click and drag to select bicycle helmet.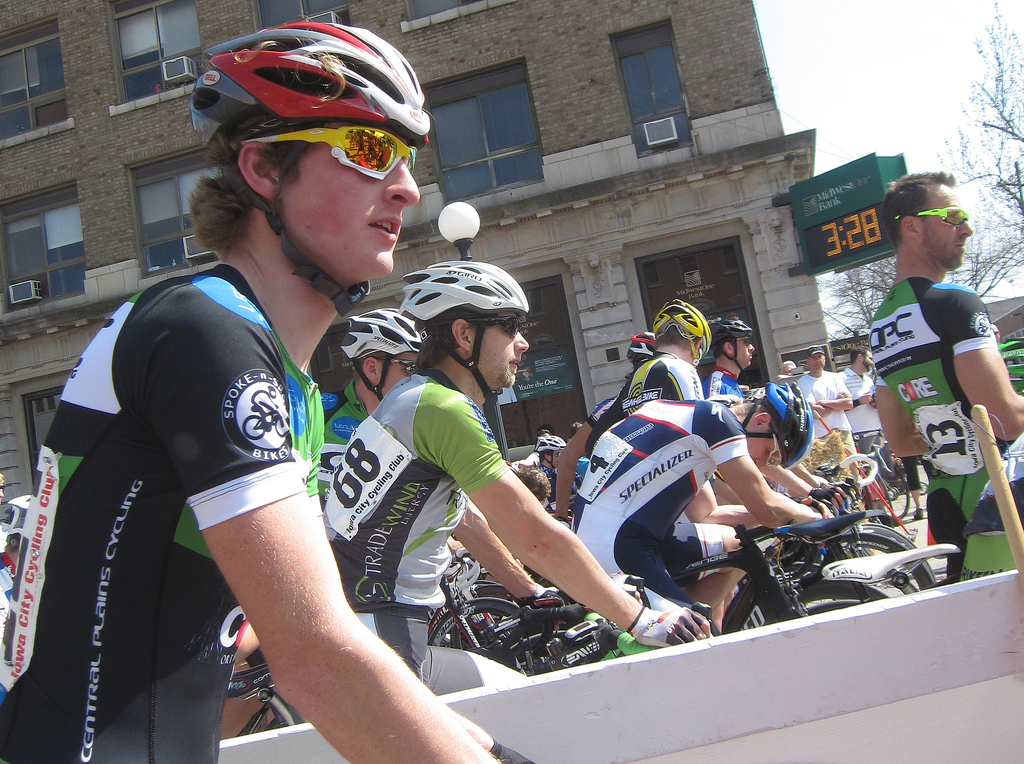
Selection: {"x1": 541, "y1": 433, "x2": 562, "y2": 448}.
